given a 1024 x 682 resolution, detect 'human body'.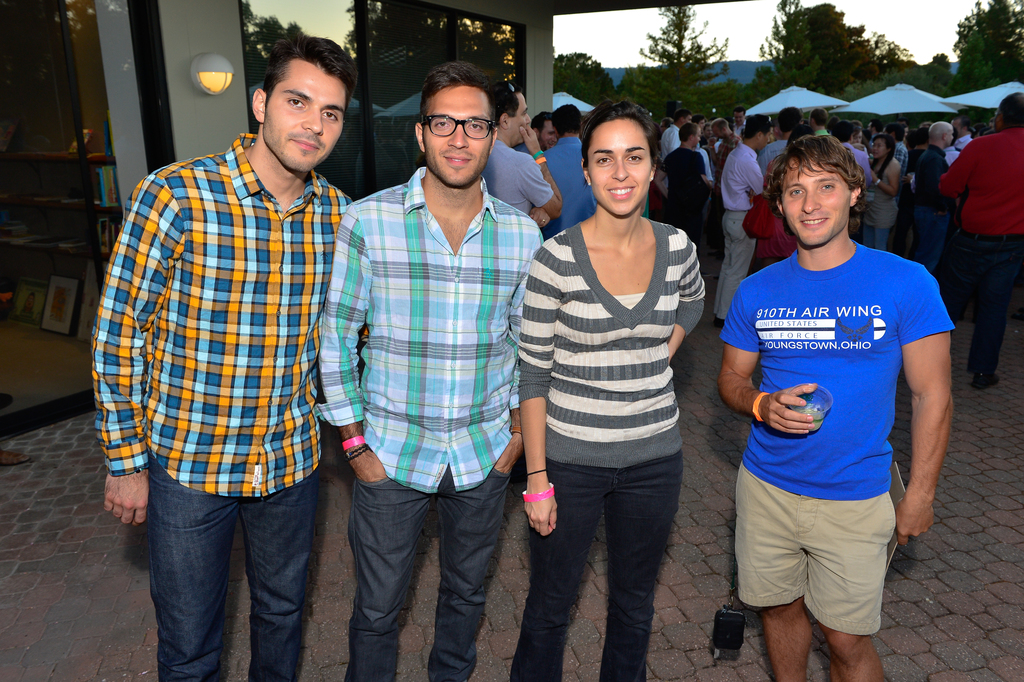
93,31,353,681.
